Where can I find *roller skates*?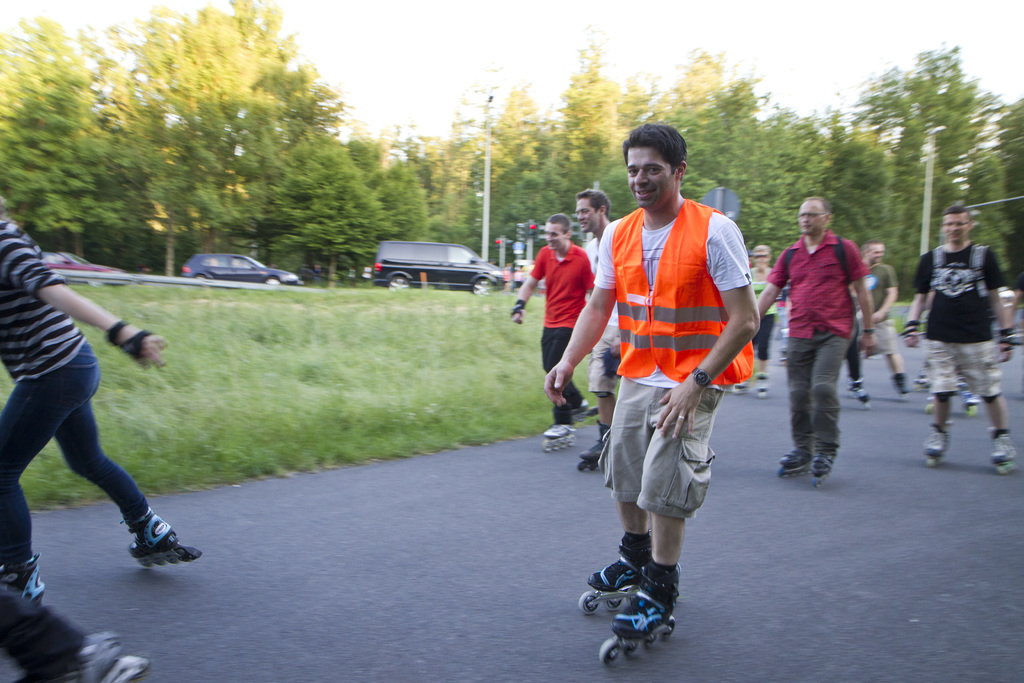
You can find it at (67, 634, 149, 682).
